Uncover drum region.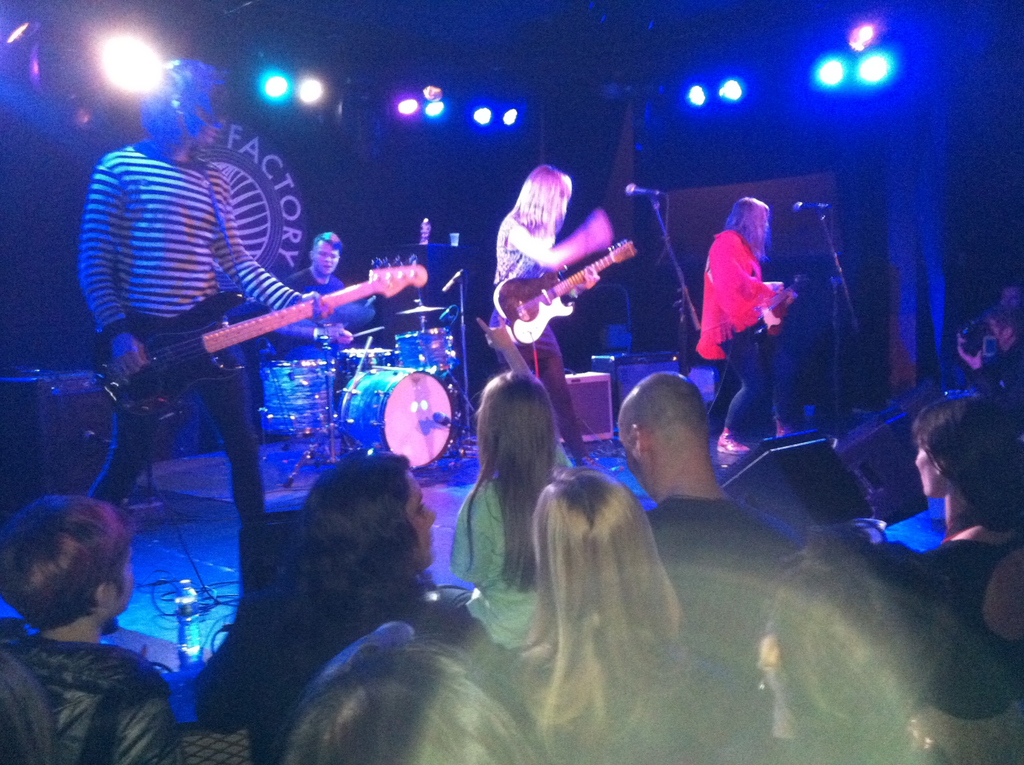
Uncovered: BBox(341, 346, 397, 378).
